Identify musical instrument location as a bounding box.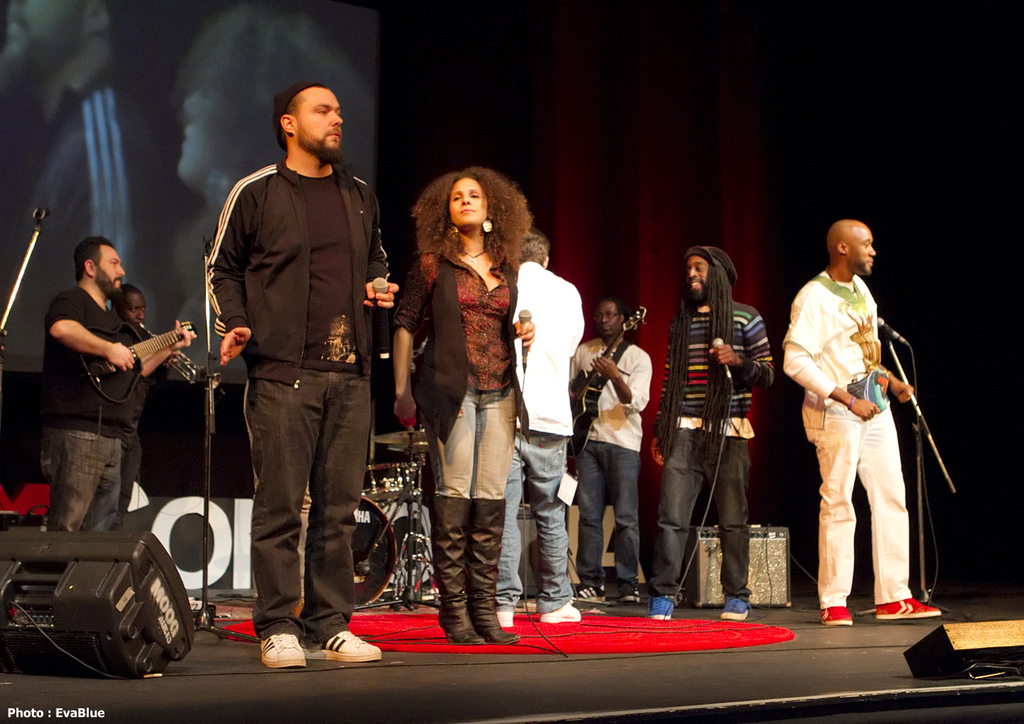
562,303,653,468.
